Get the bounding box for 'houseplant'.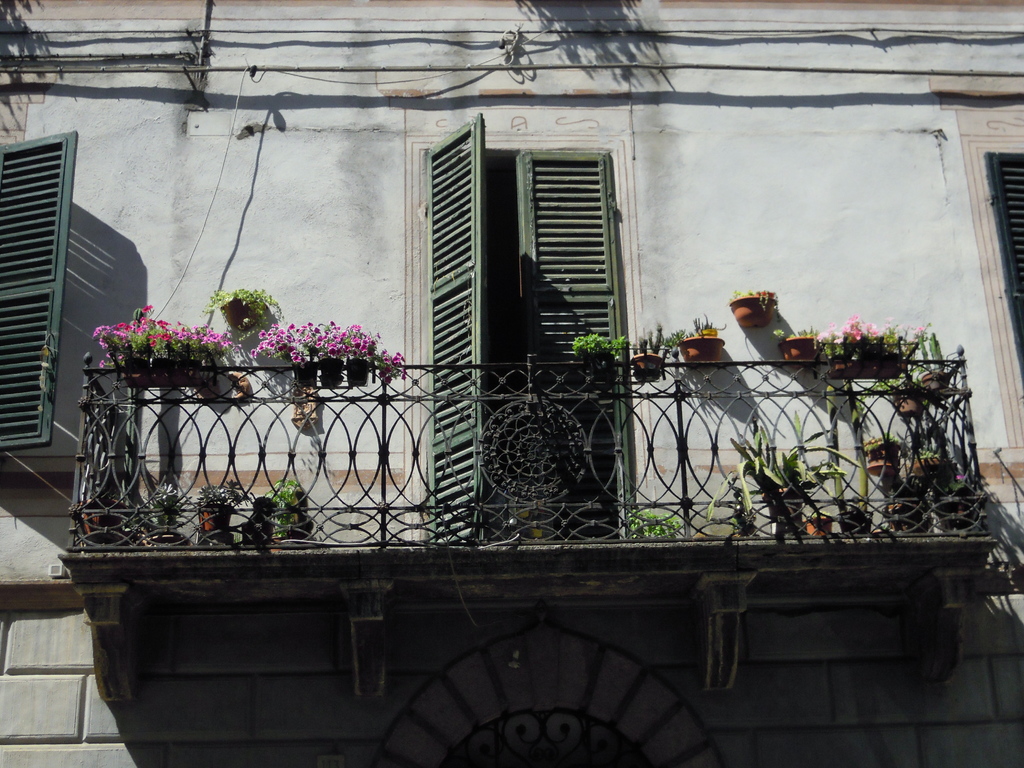
region(75, 467, 132, 545).
